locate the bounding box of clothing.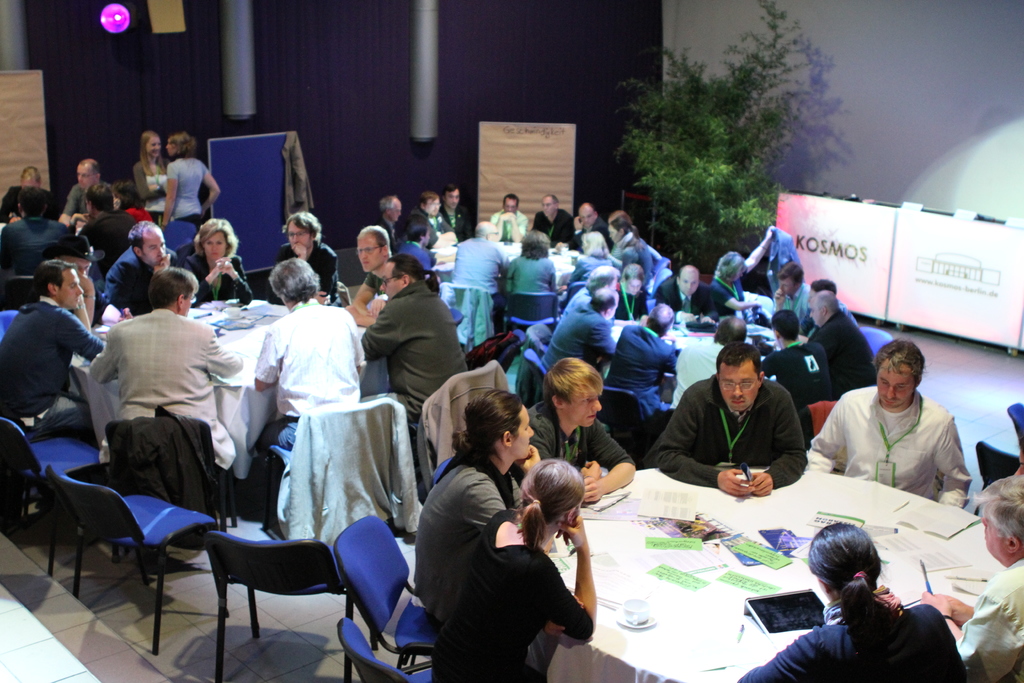
Bounding box: <bbox>253, 299, 364, 468</bbox>.
